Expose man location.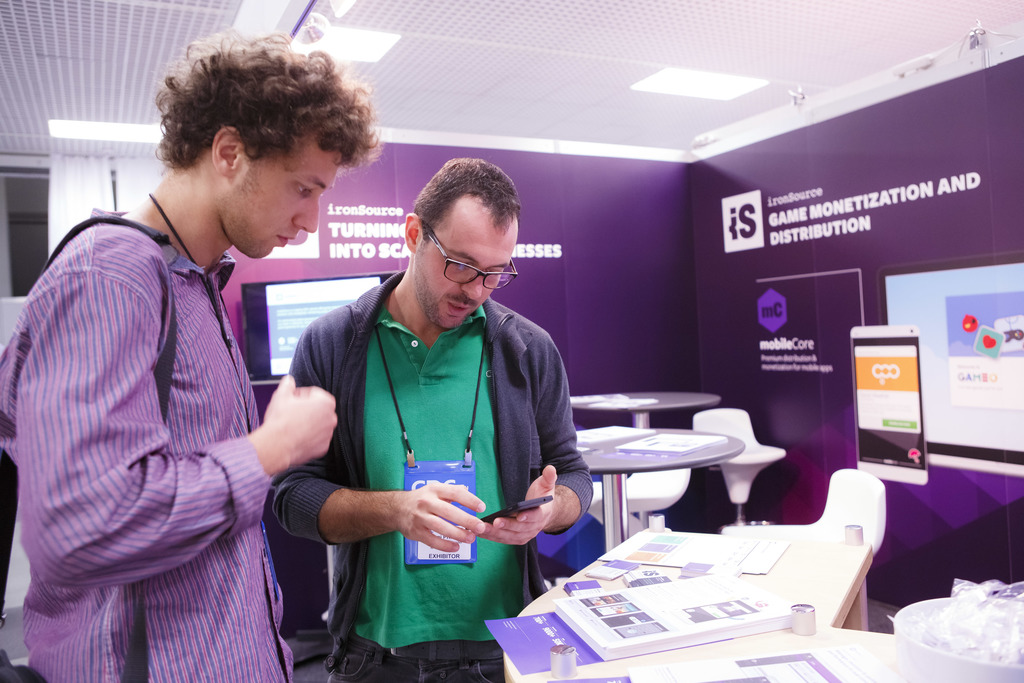
Exposed at [272,160,595,682].
